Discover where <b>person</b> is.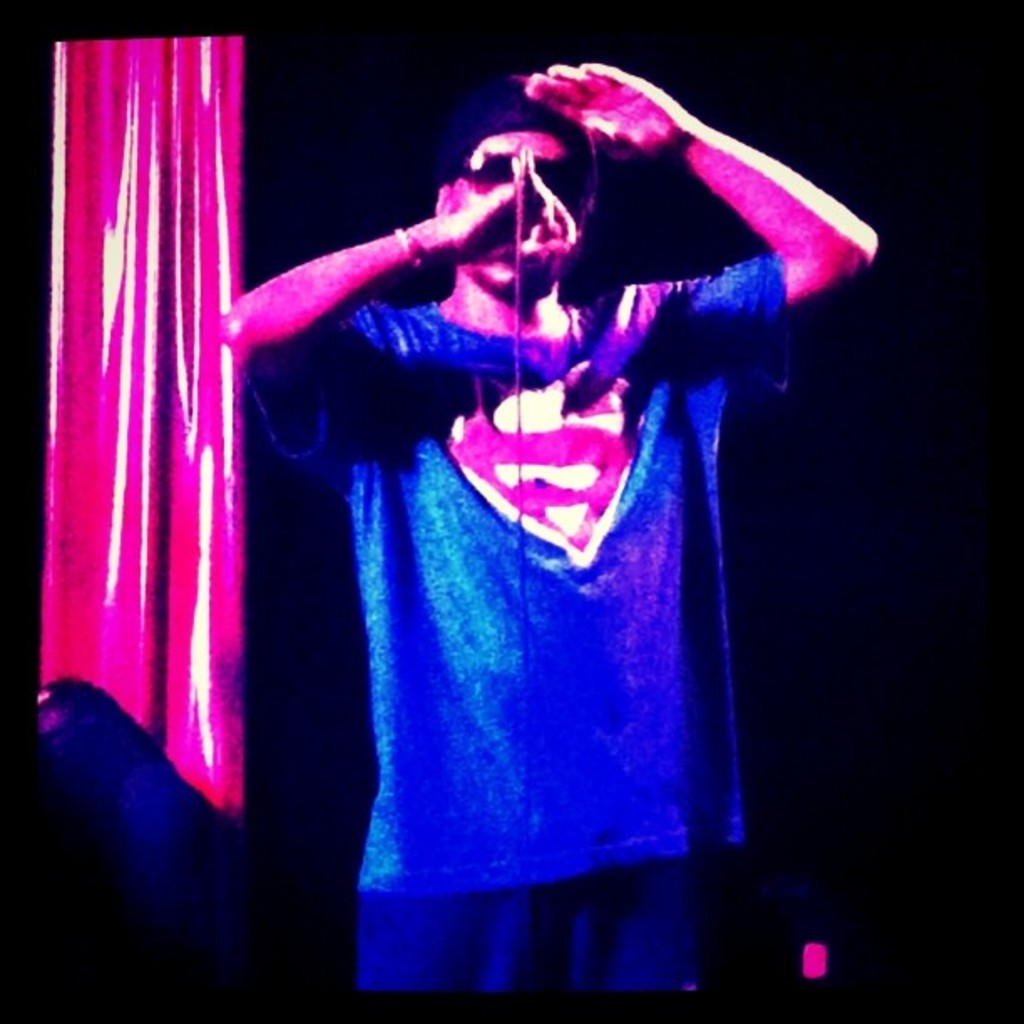
Discovered at region(236, 0, 858, 986).
